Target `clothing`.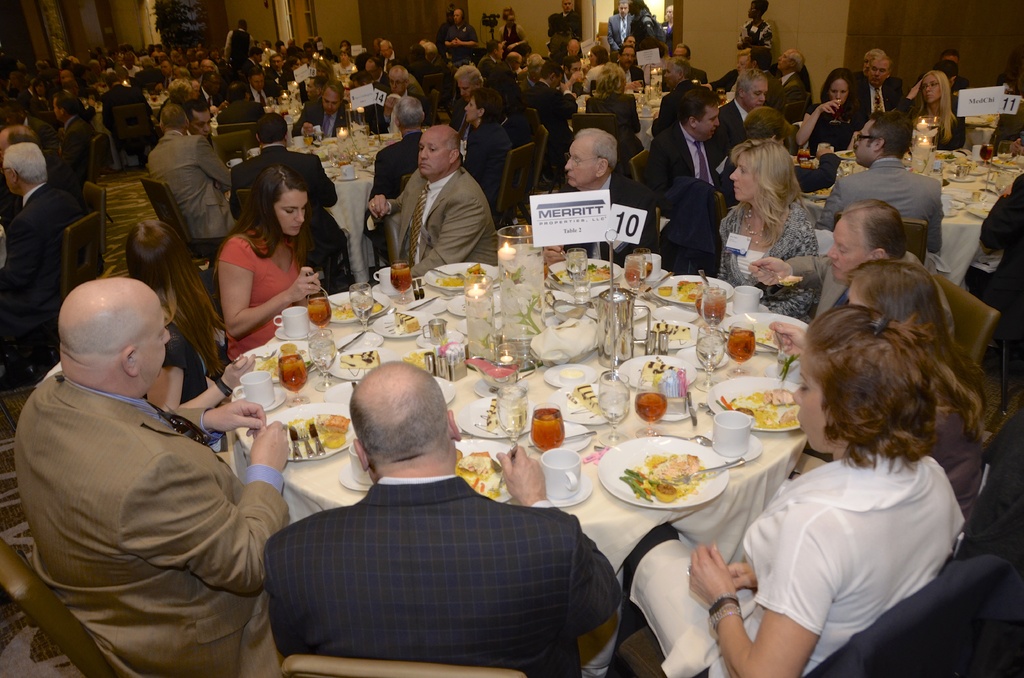
Target region: [106,83,152,125].
